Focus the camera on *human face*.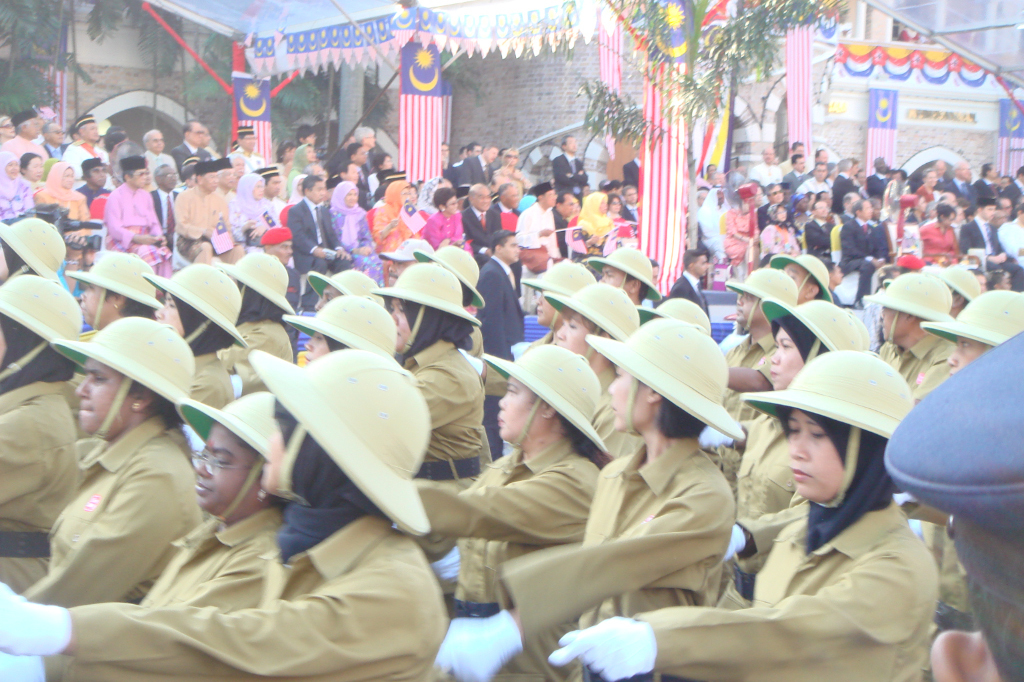
Focus region: box(130, 168, 144, 188).
